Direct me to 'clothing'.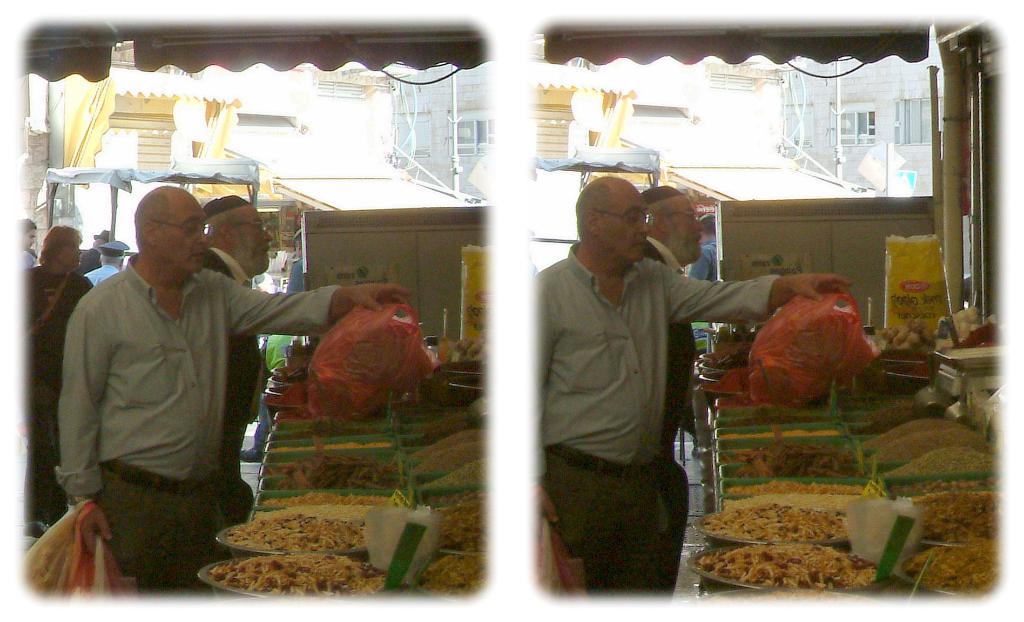
Direction: x1=82 y1=260 x2=118 y2=289.
